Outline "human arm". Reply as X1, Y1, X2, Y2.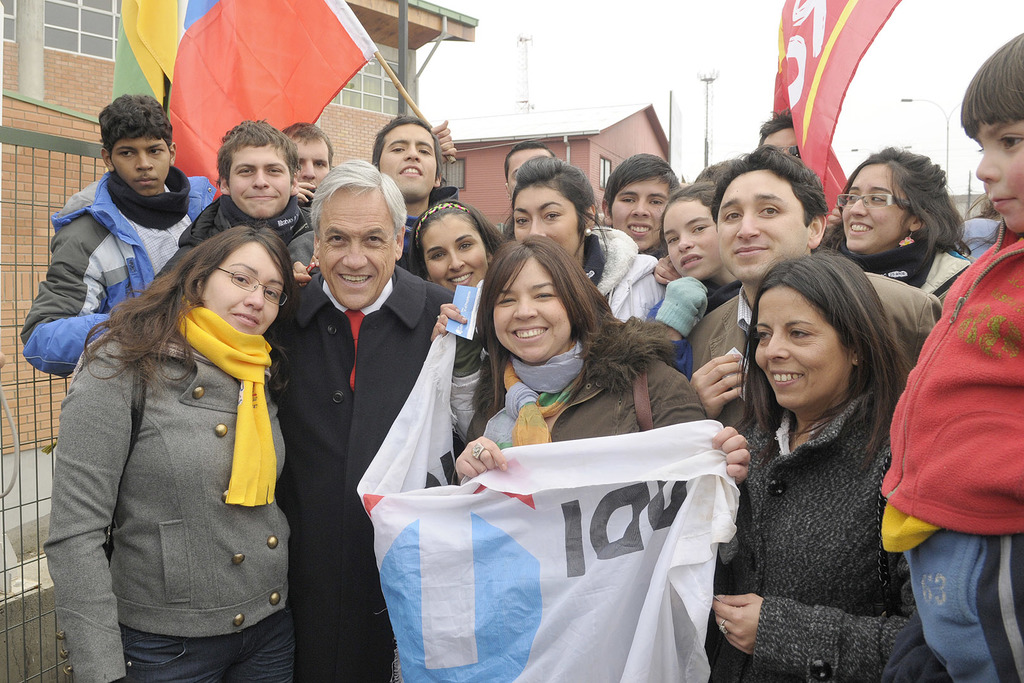
705, 551, 906, 682.
